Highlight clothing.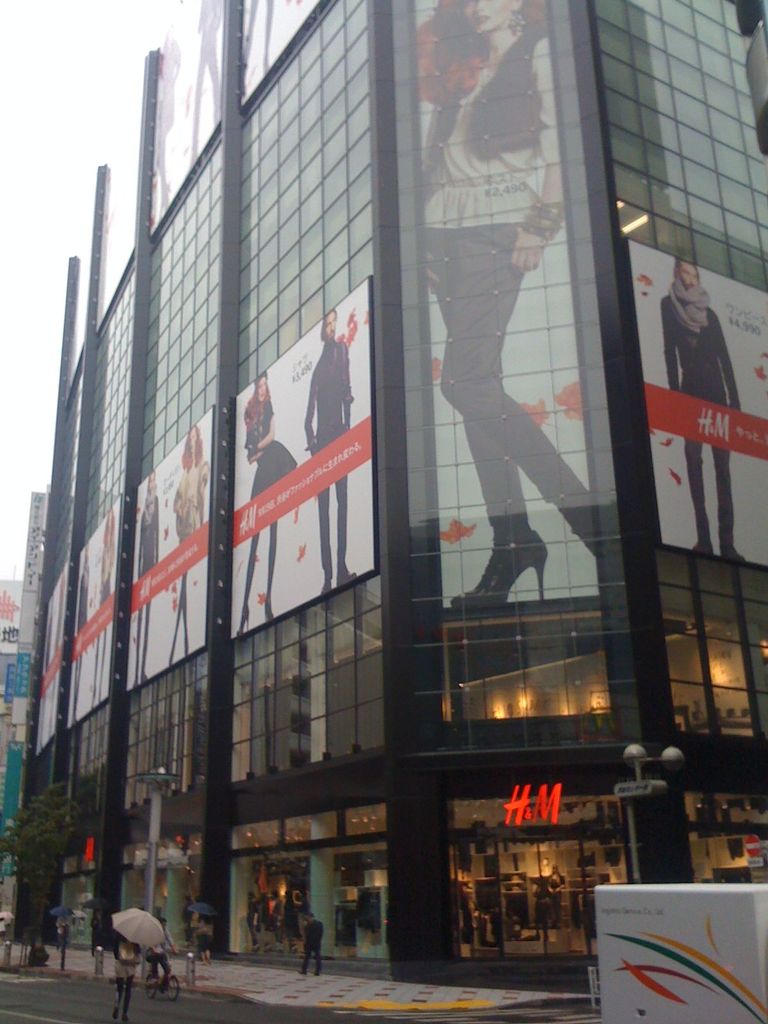
Highlighted region: [x1=658, y1=271, x2=744, y2=548].
